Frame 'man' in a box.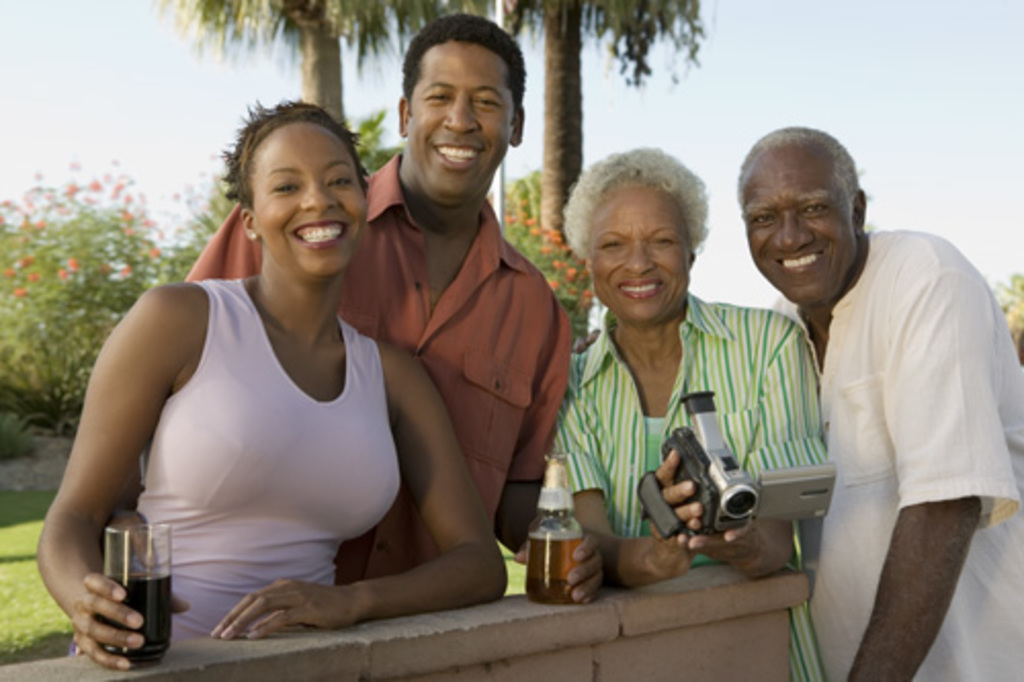
bbox=[180, 14, 580, 619].
